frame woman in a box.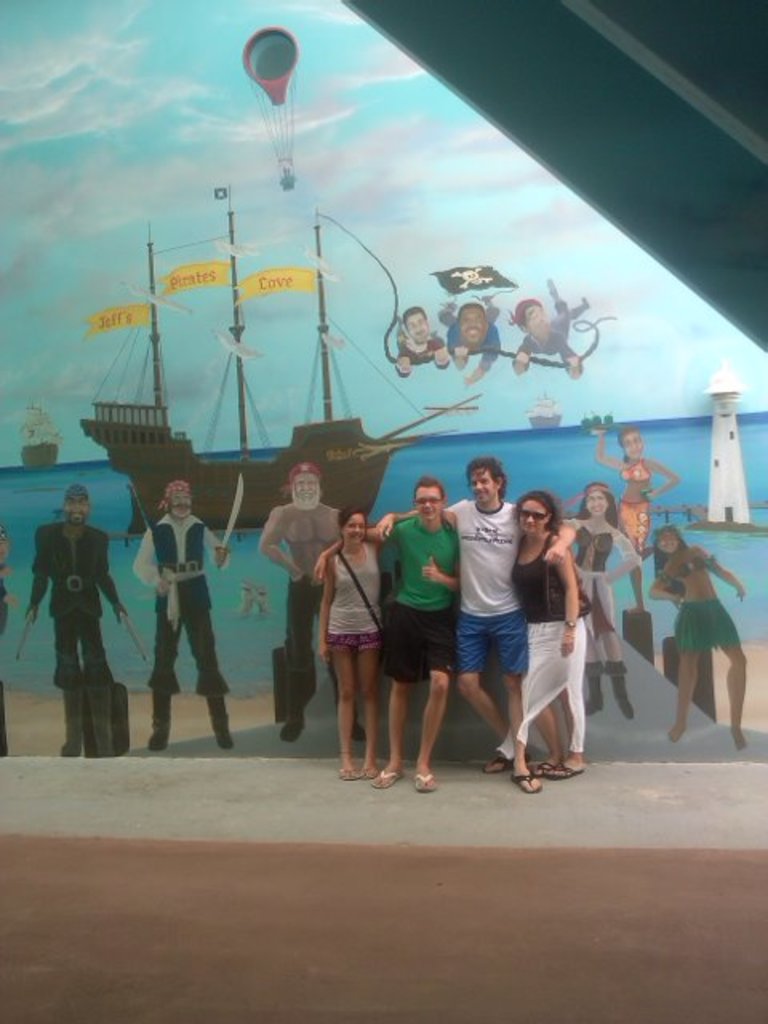
{"left": 322, "top": 507, "right": 387, "bottom": 779}.
